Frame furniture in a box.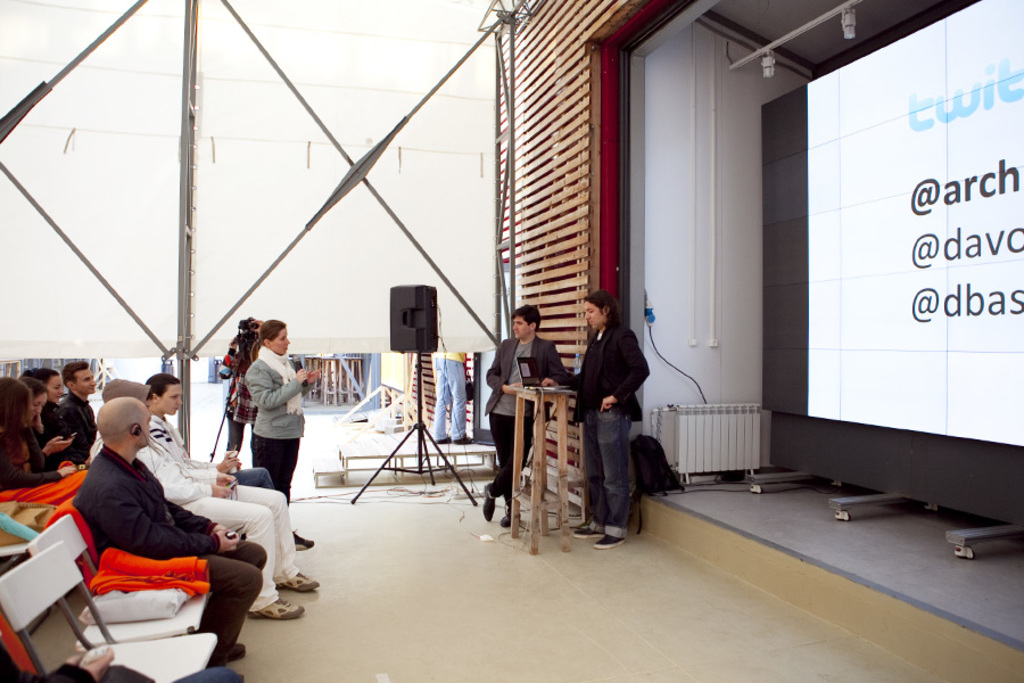
rect(0, 540, 220, 682).
